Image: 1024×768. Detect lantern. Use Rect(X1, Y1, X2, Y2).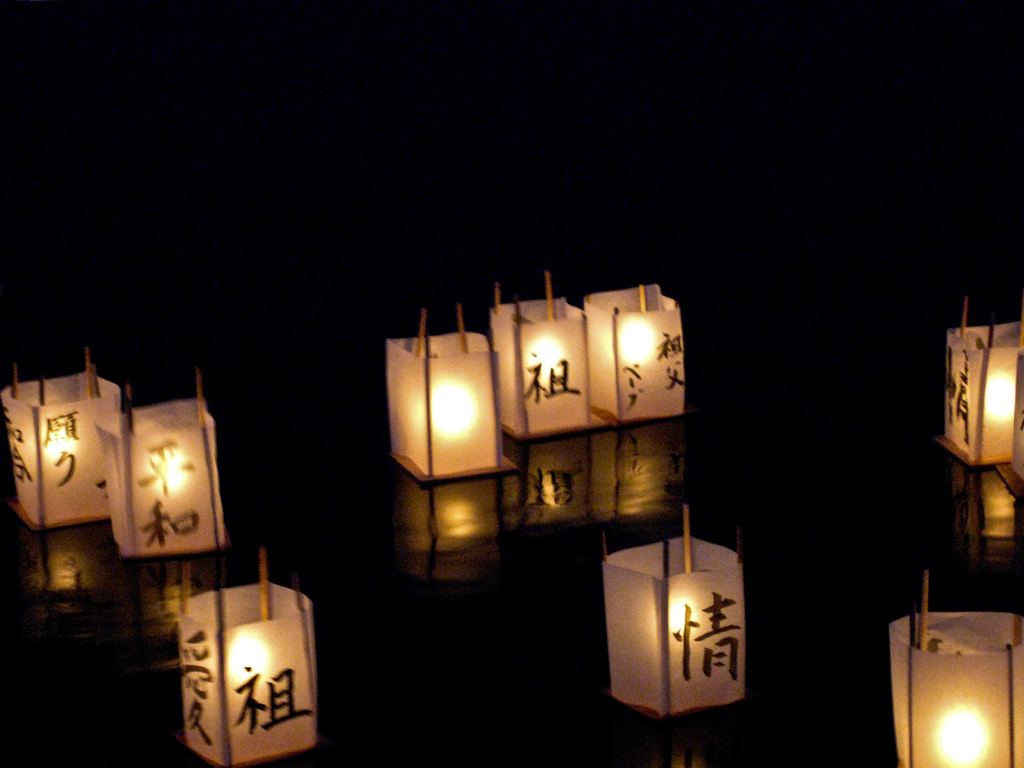
Rect(387, 303, 519, 481).
